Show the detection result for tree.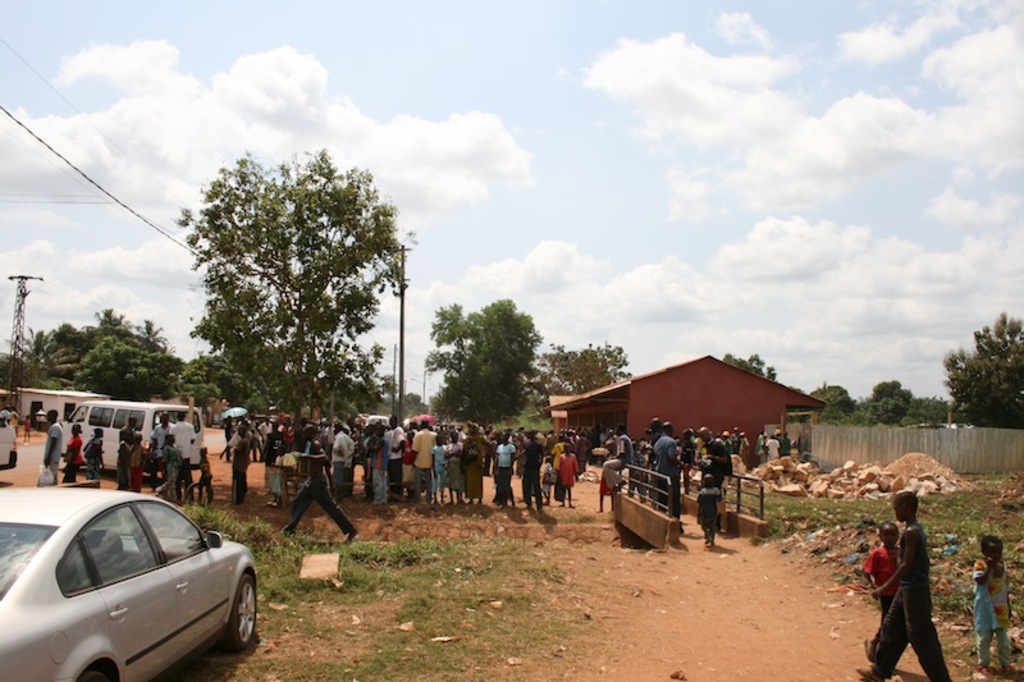
[left=722, top=347, right=792, bottom=381].
